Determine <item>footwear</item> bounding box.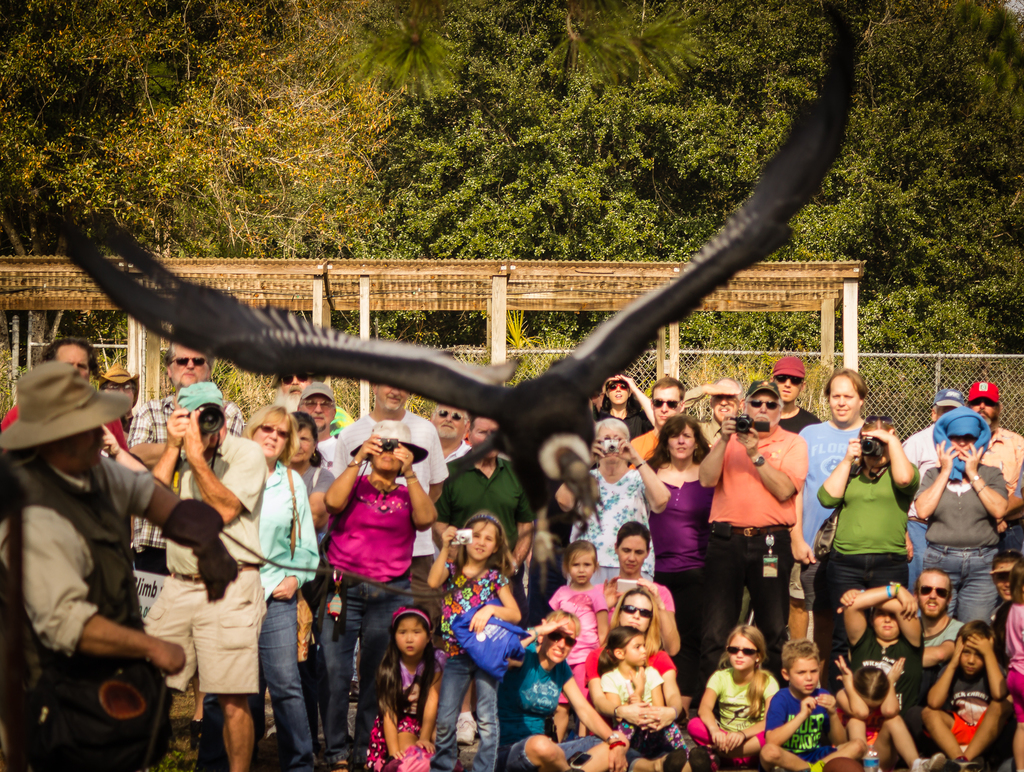
Determined: <region>348, 680, 360, 700</region>.
